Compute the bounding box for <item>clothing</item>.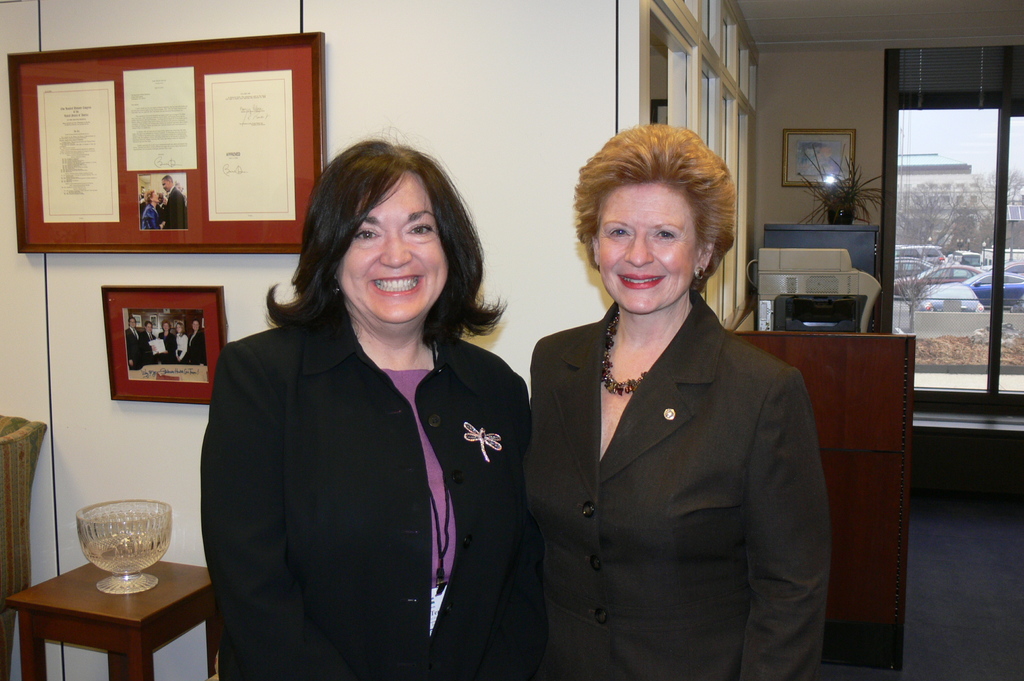
rect(531, 292, 833, 680).
